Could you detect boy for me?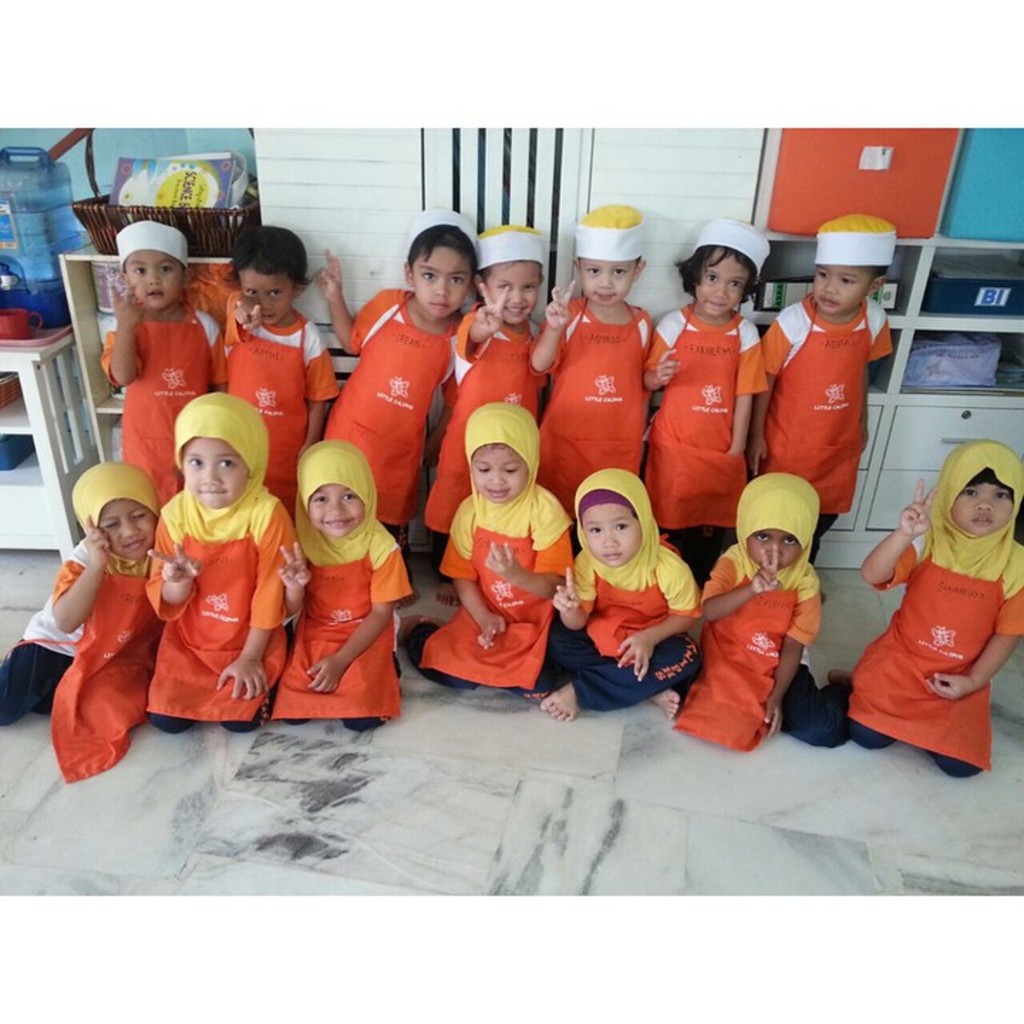
Detection result: 105, 222, 228, 512.
